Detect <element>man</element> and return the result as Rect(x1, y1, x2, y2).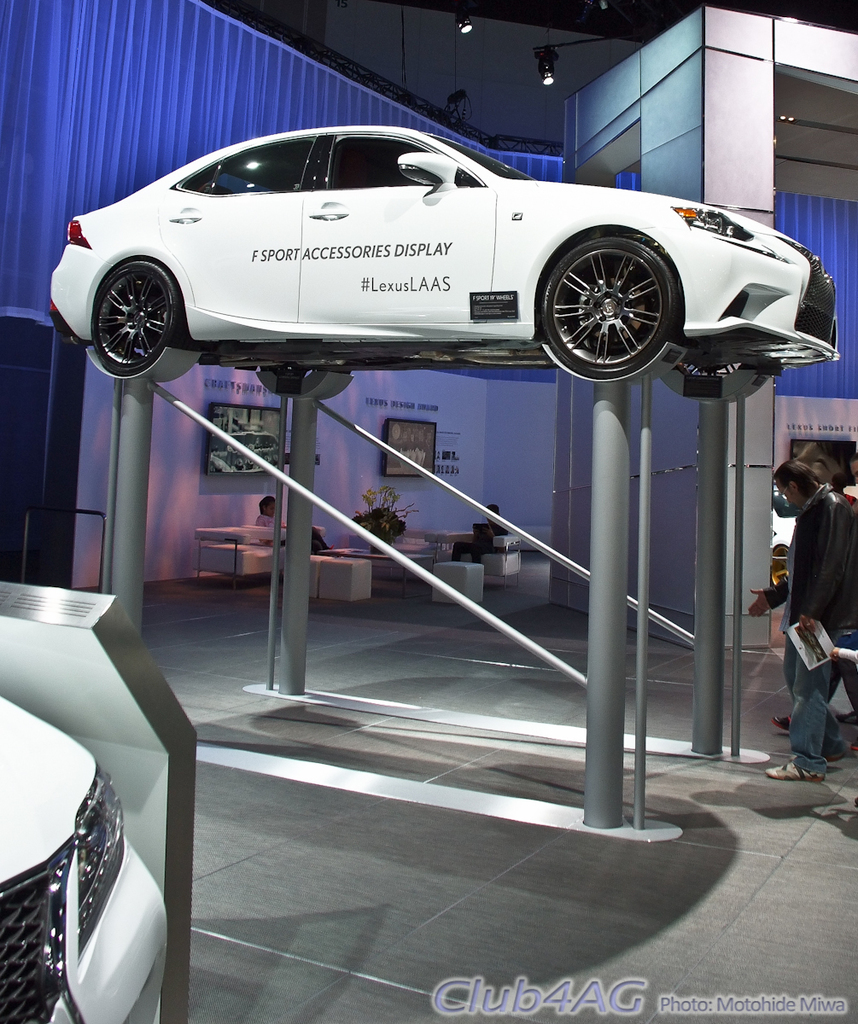
Rect(745, 460, 857, 781).
